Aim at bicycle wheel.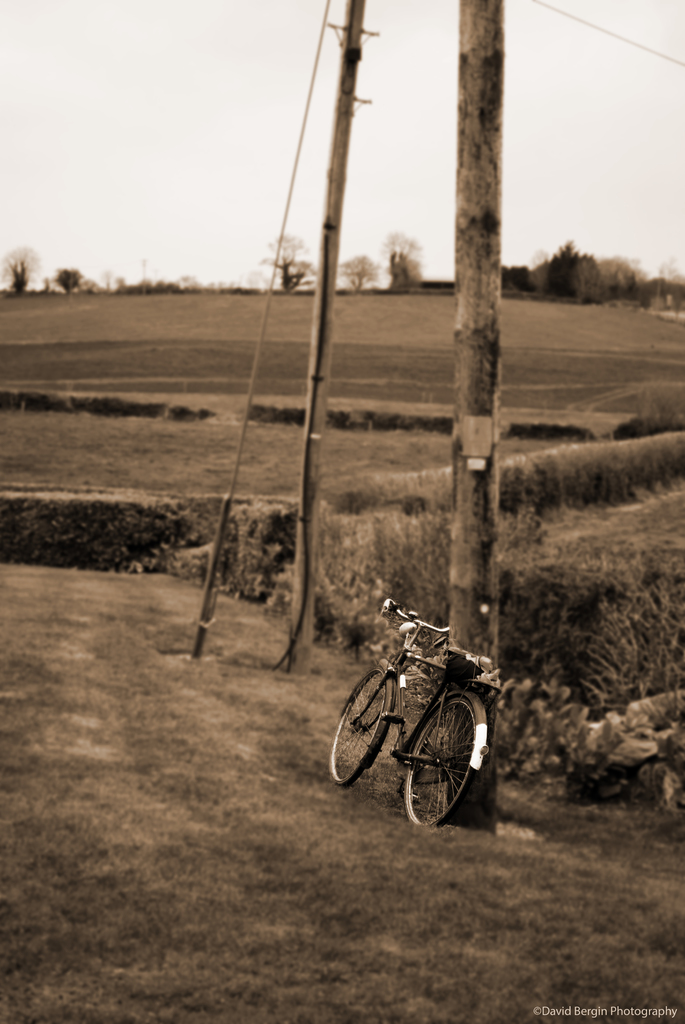
Aimed at <box>328,664,387,781</box>.
